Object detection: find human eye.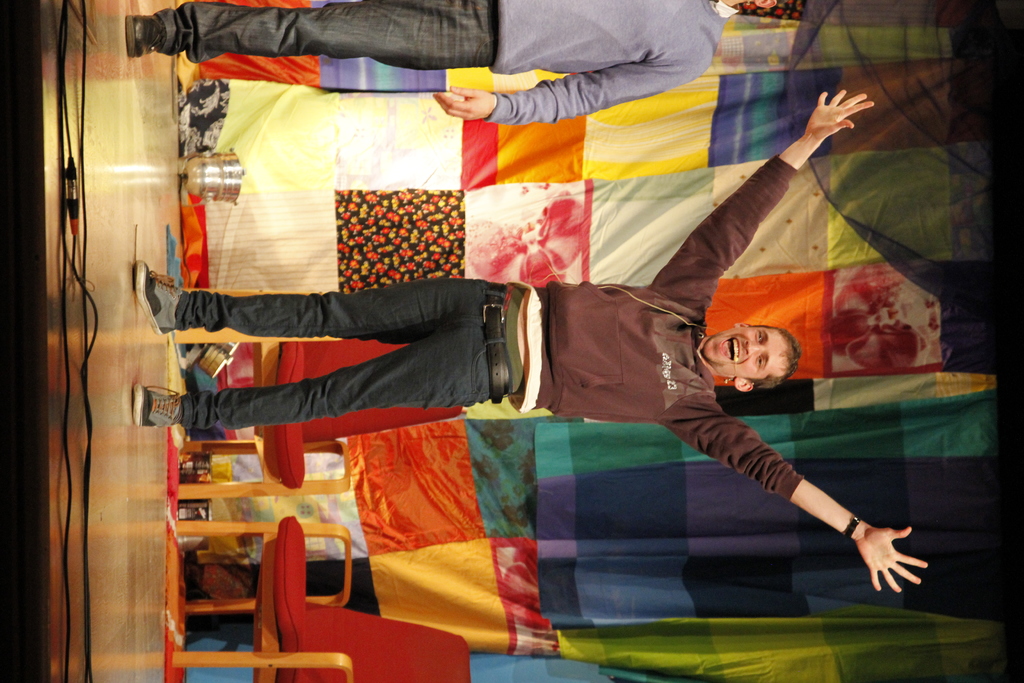
(left=755, top=329, right=765, bottom=347).
